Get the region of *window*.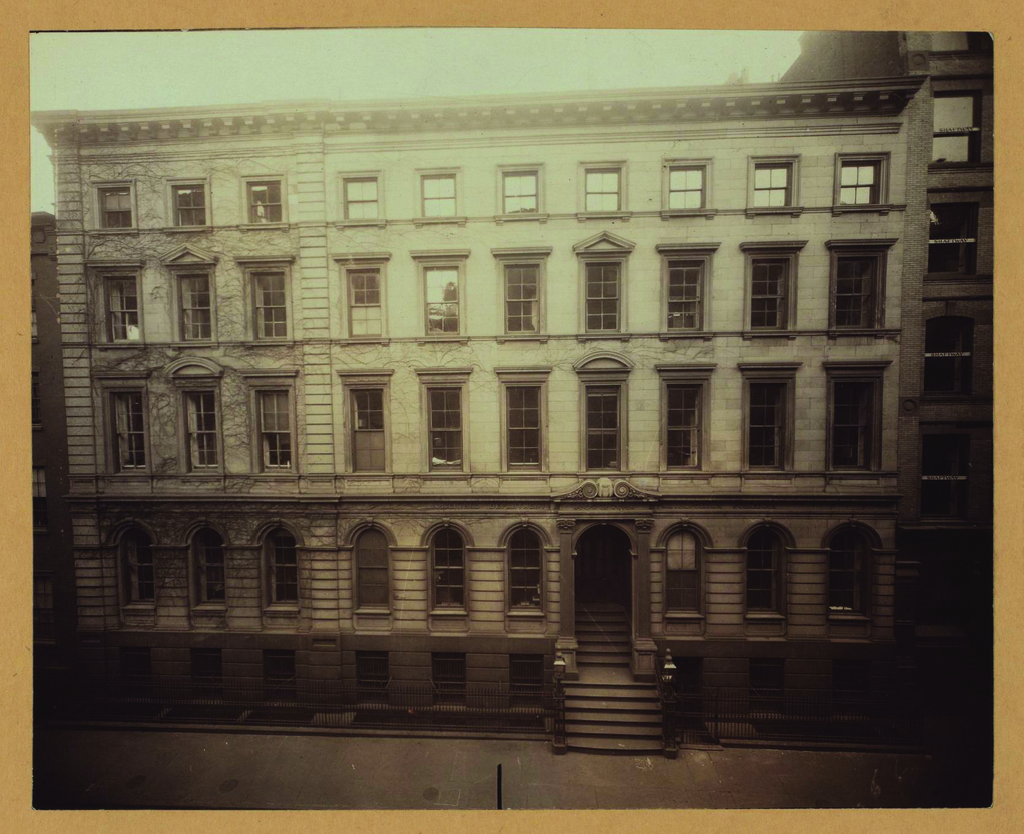
x1=344 y1=179 x2=382 y2=218.
